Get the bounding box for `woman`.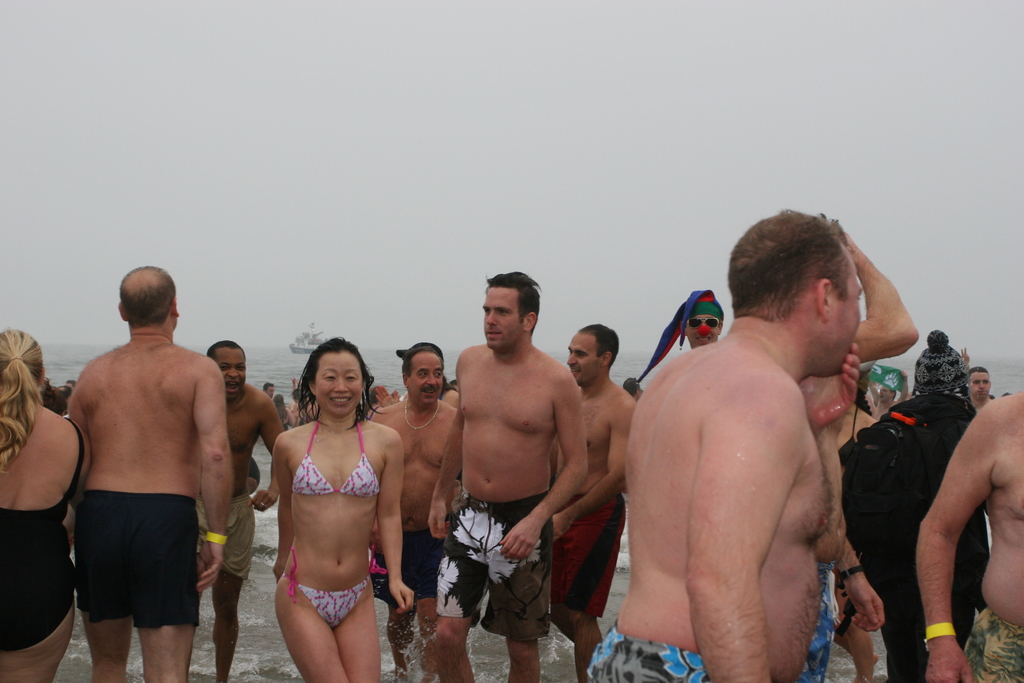
<bbox>0, 325, 88, 682</bbox>.
